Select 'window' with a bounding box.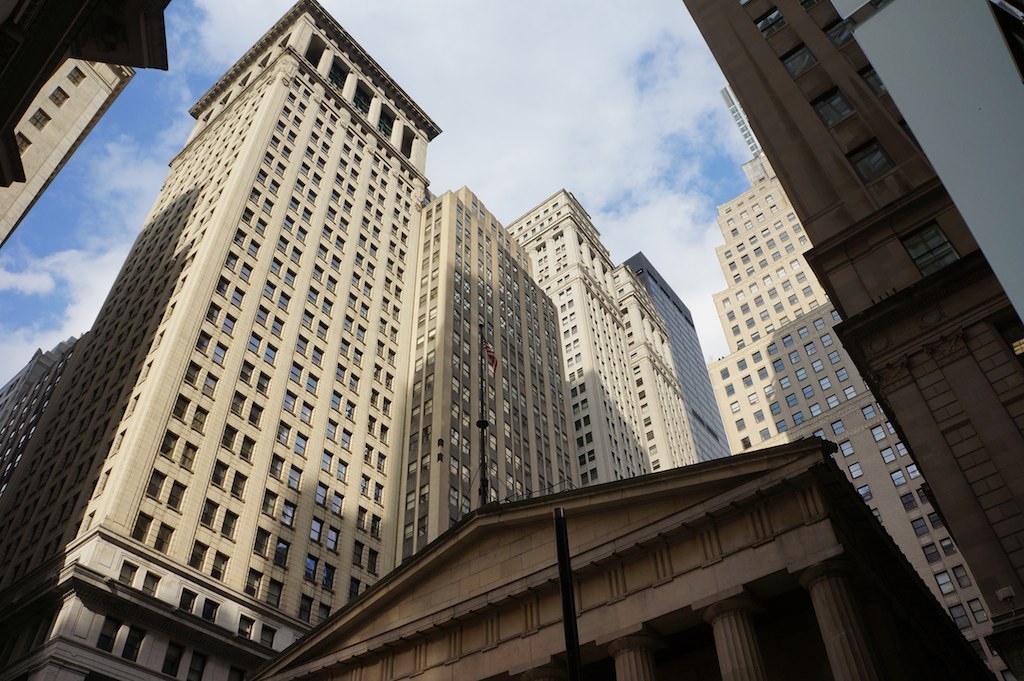
<box>188,653,210,680</box>.
